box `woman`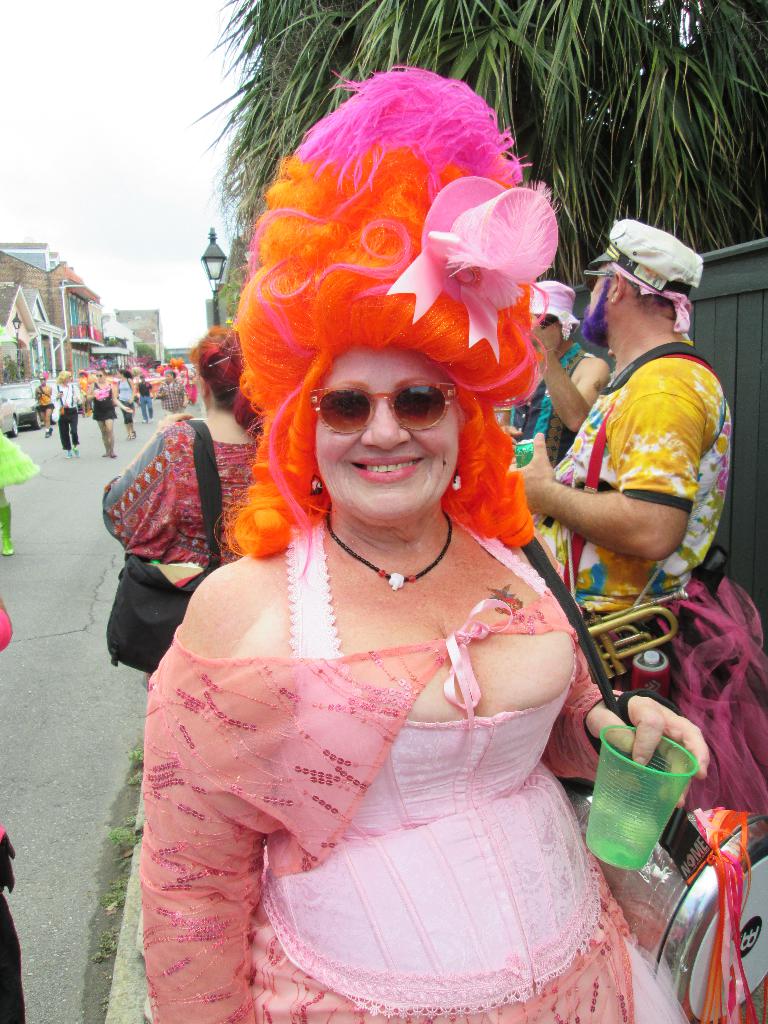
x1=154, y1=133, x2=659, y2=1002
